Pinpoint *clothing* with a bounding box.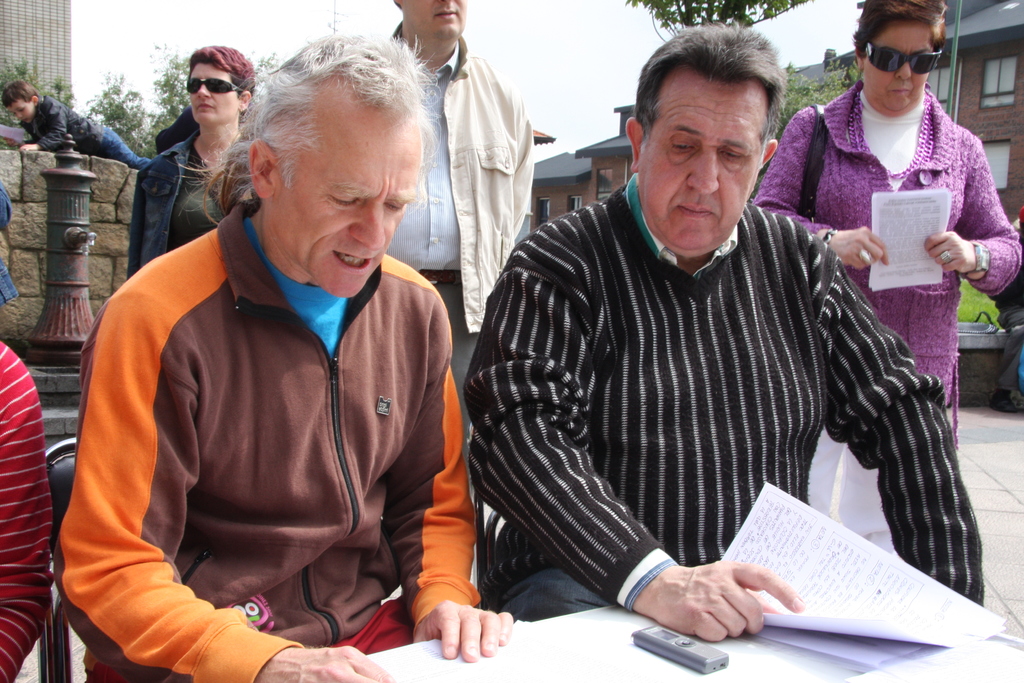
{"left": 13, "top": 94, "right": 163, "bottom": 168}.
